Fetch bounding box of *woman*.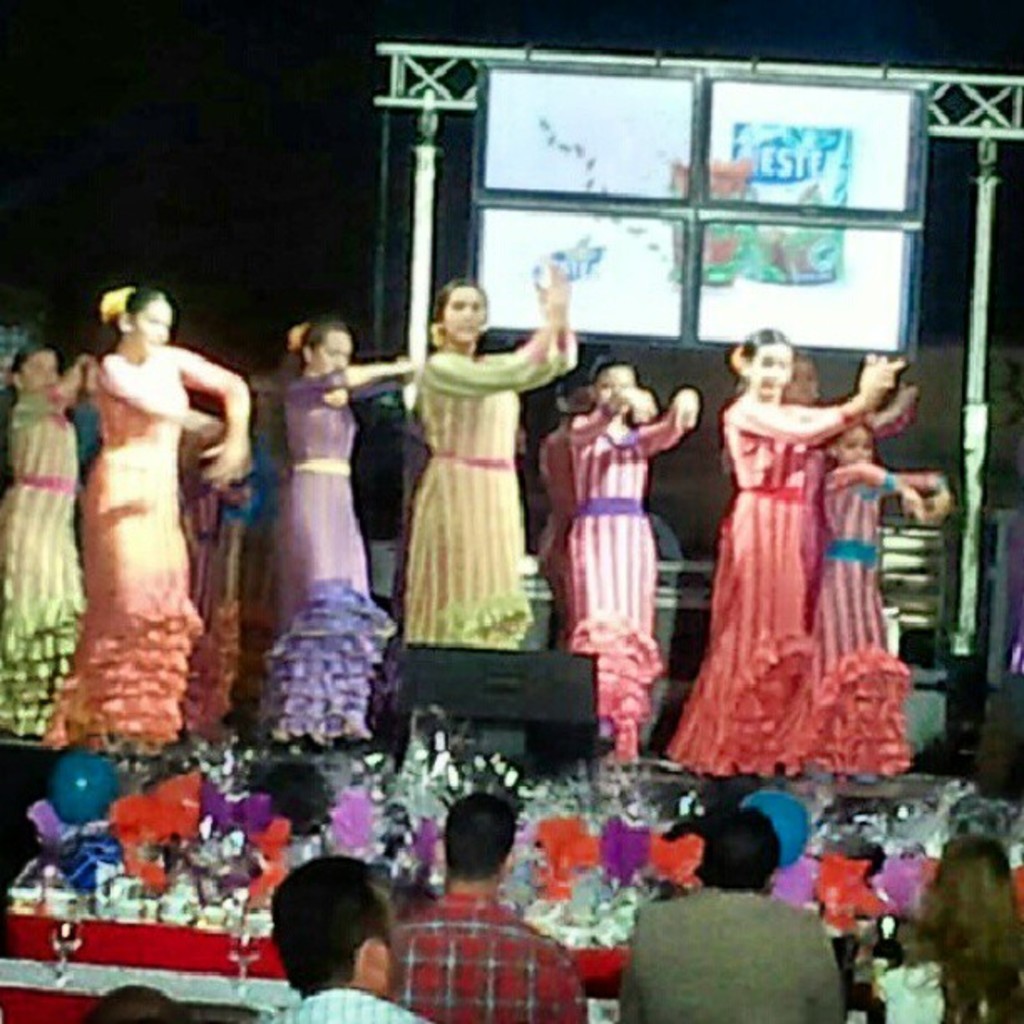
Bbox: [left=671, top=323, right=915, bottom=771].
